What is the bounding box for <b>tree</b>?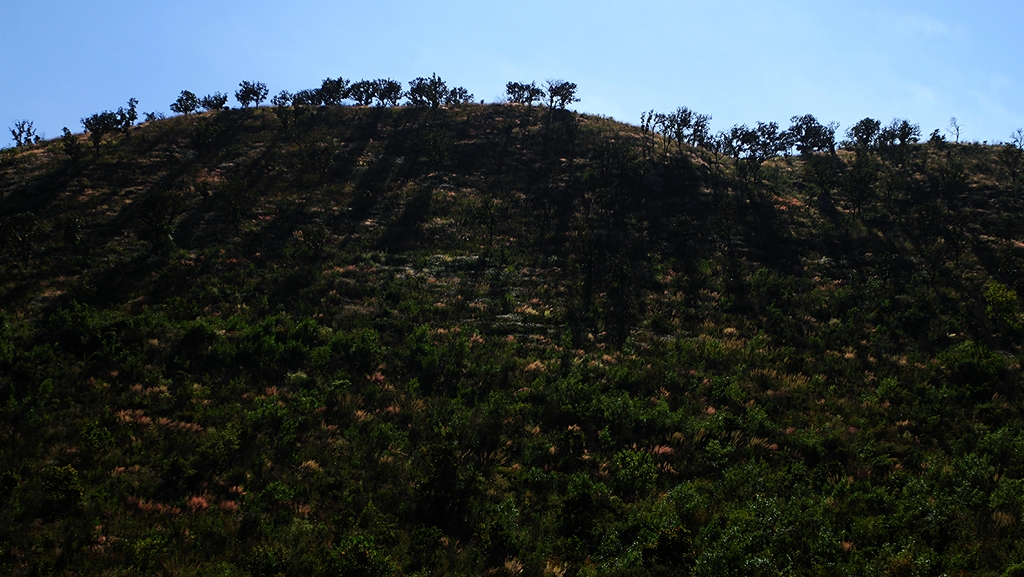
(504,76,550,107).
